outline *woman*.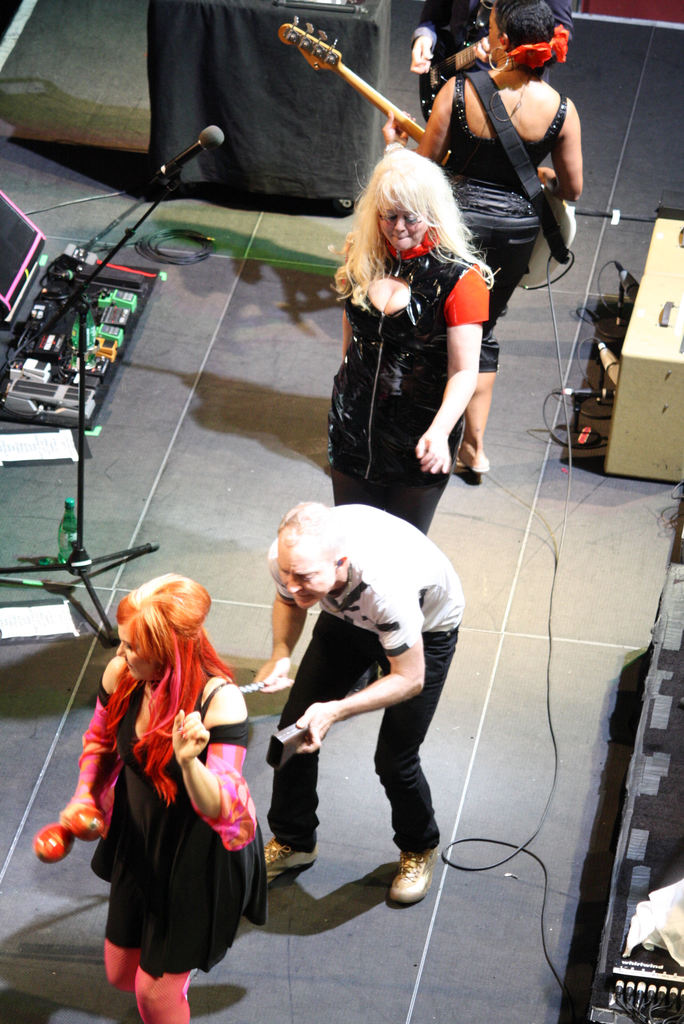
Outline: (left=389, top=0, right=582, bottom=465).
